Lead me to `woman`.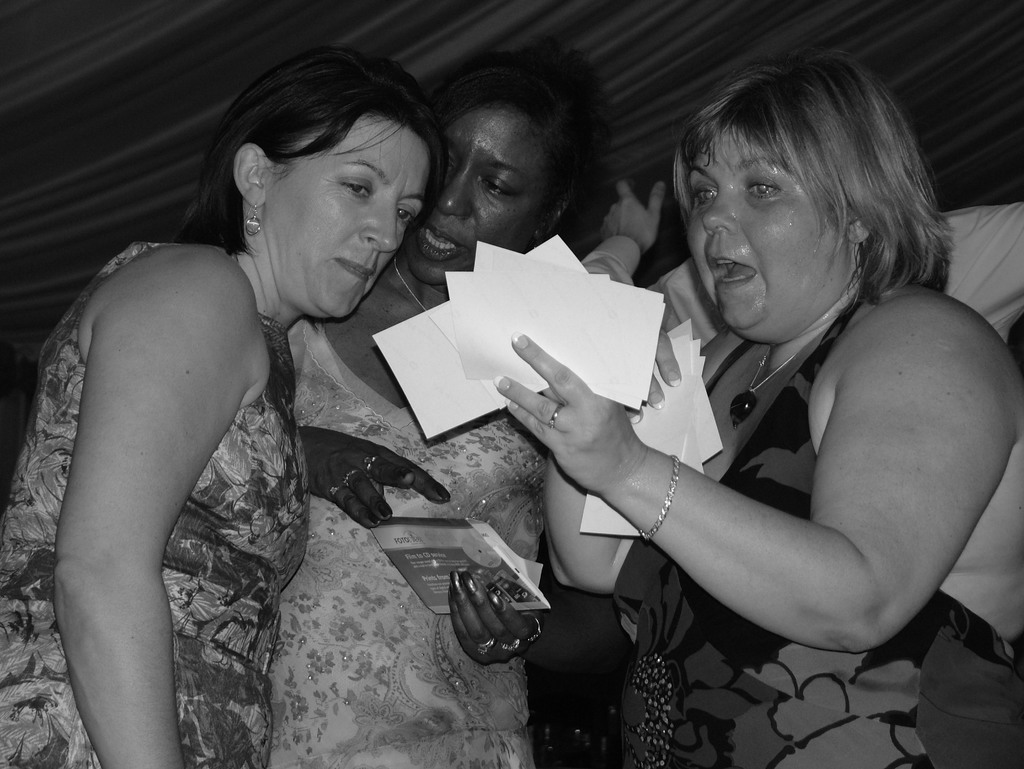
Lead to crop(454, 39, 1007, 754).
